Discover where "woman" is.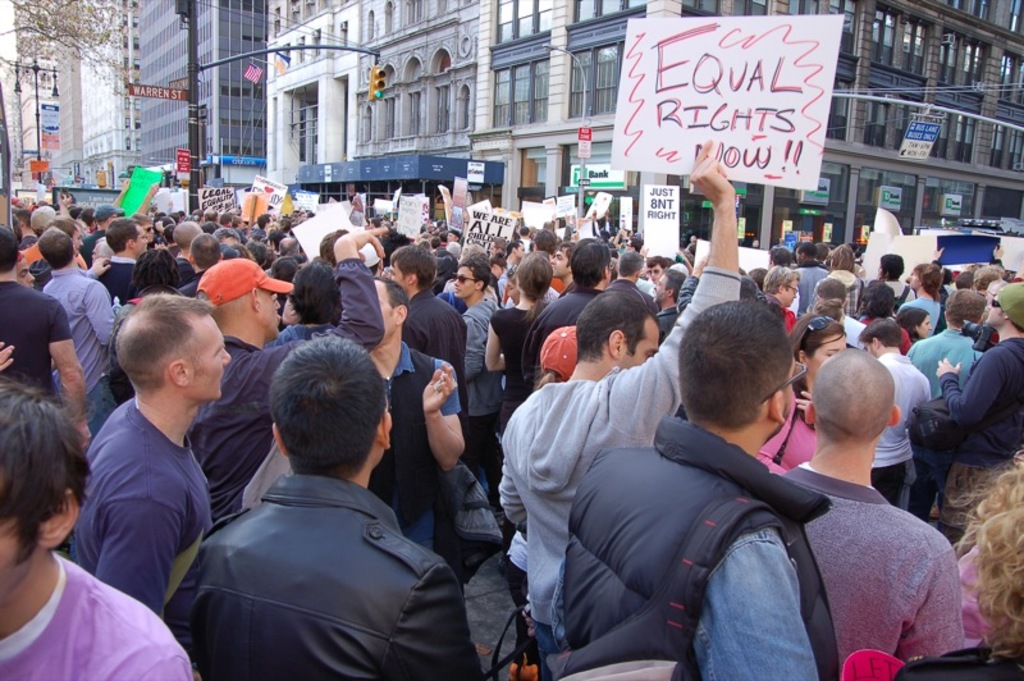
Discovered at <bbox>483, 252, 556, 444</bbox>.
